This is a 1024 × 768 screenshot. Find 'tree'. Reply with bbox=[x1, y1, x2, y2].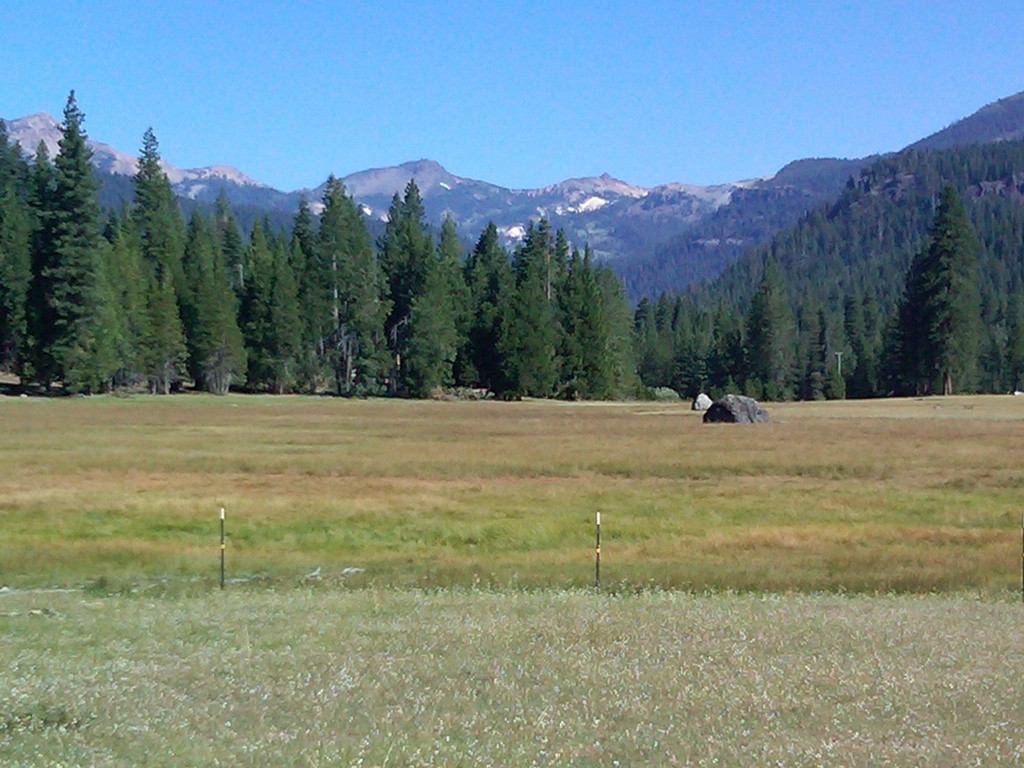
bbox=[742, 262, 788, 399].
